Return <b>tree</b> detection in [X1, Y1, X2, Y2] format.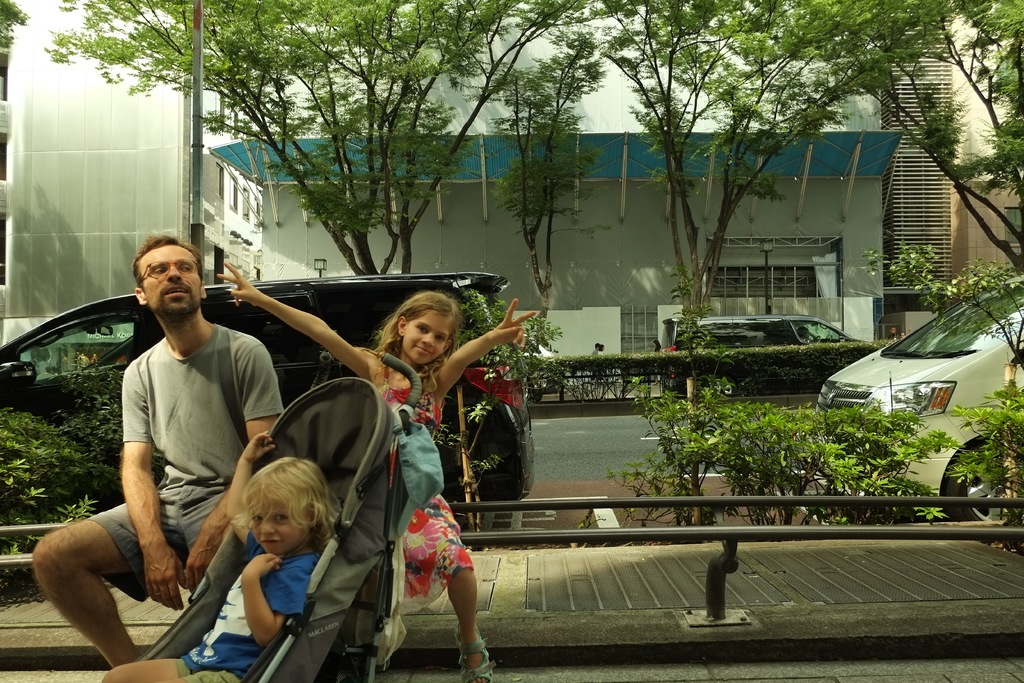
[0, 0, 30, 52].
